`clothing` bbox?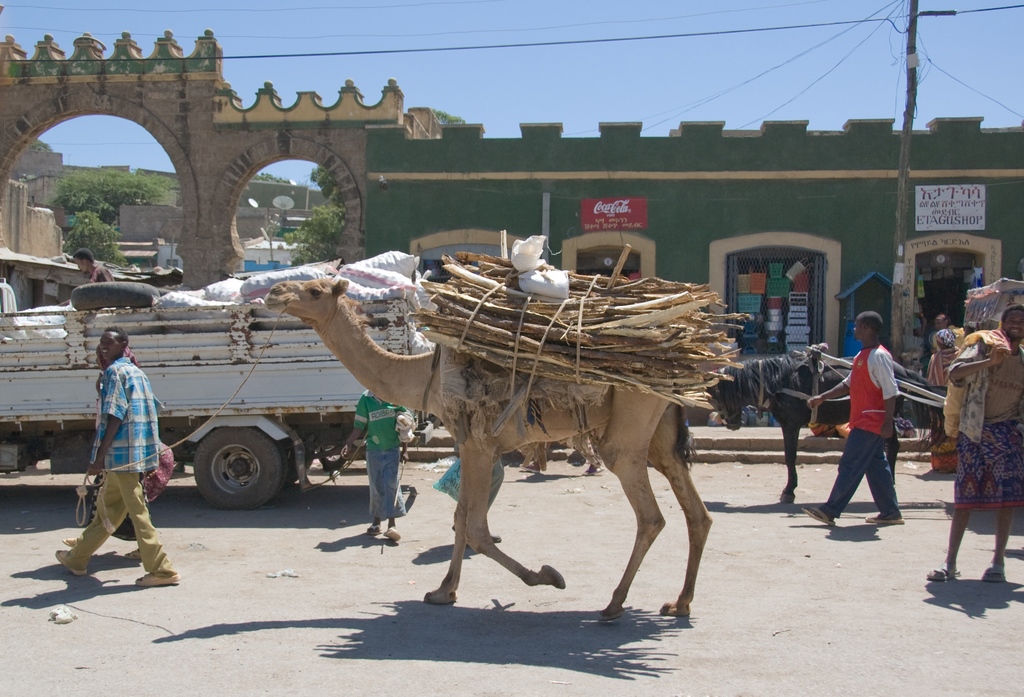
bbox=[74, 327, 158, 560]
